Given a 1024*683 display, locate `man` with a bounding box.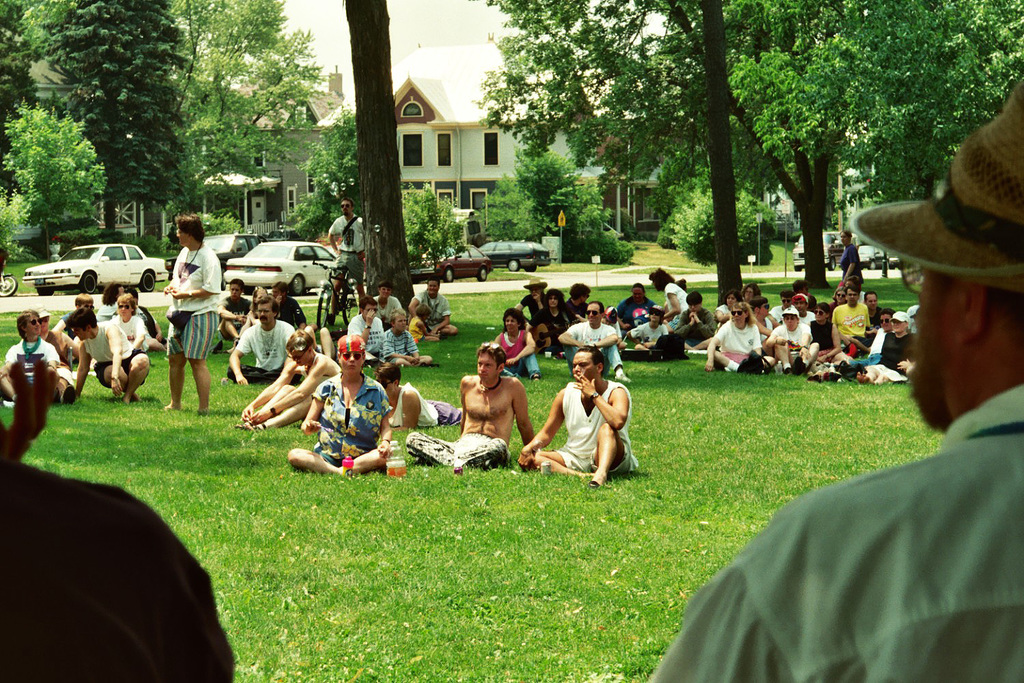
Located: crop(223, 298, 295, 385).
